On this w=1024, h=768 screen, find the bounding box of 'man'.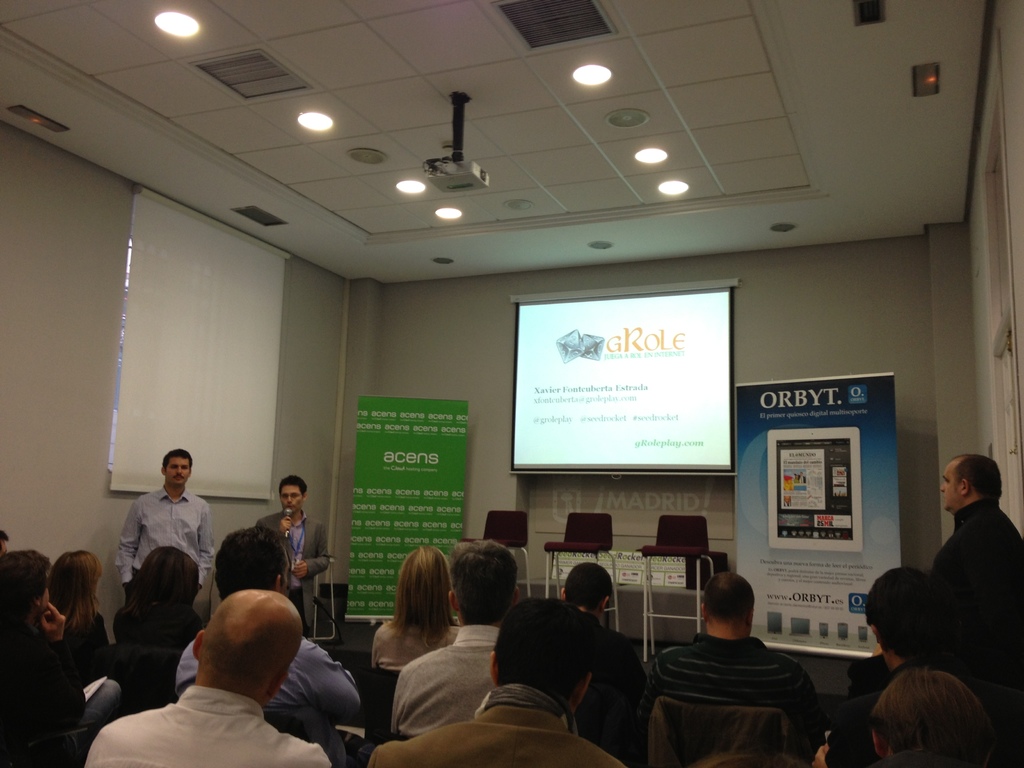
Bounding box: bbox=(122, 447, 244, 599).
